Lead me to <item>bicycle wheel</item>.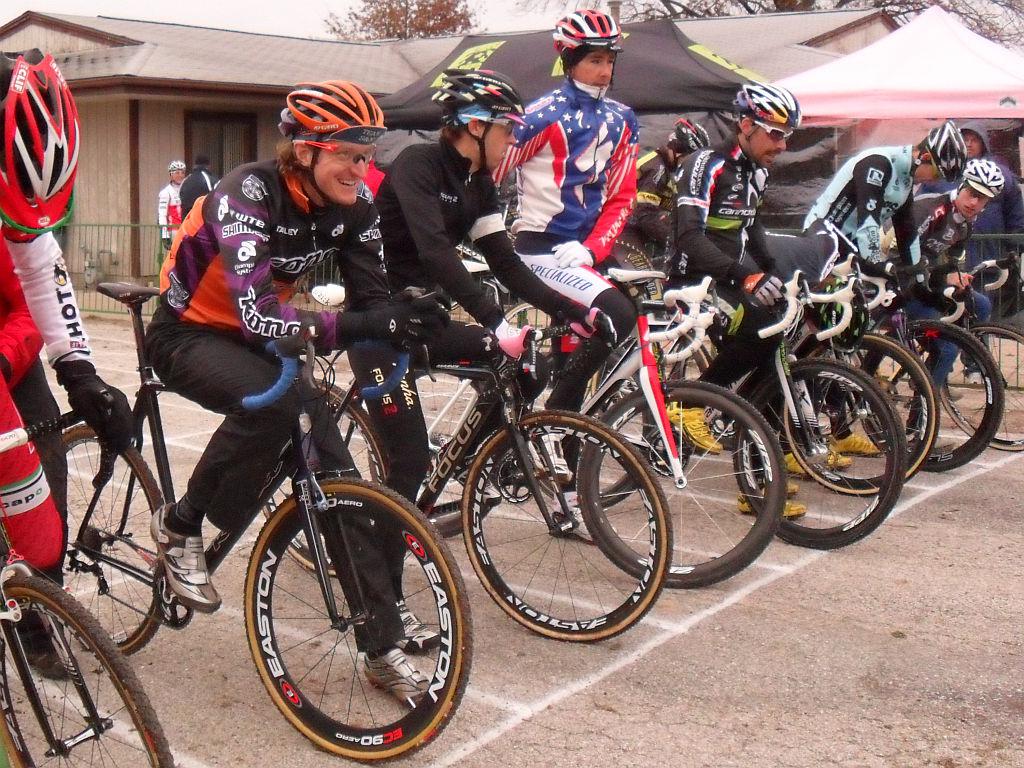
Lead to {"x1": 883, "y1": 323, "x2": 1020, "y2": 481}.
